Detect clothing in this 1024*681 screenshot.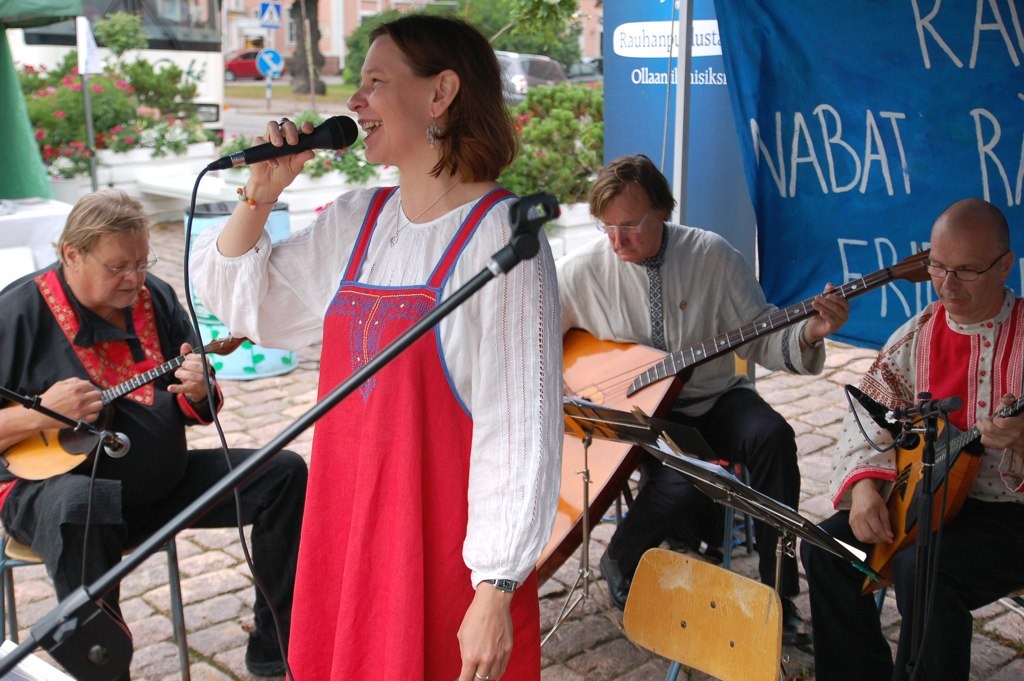
Detection: (807, 497, 1023, 680).
